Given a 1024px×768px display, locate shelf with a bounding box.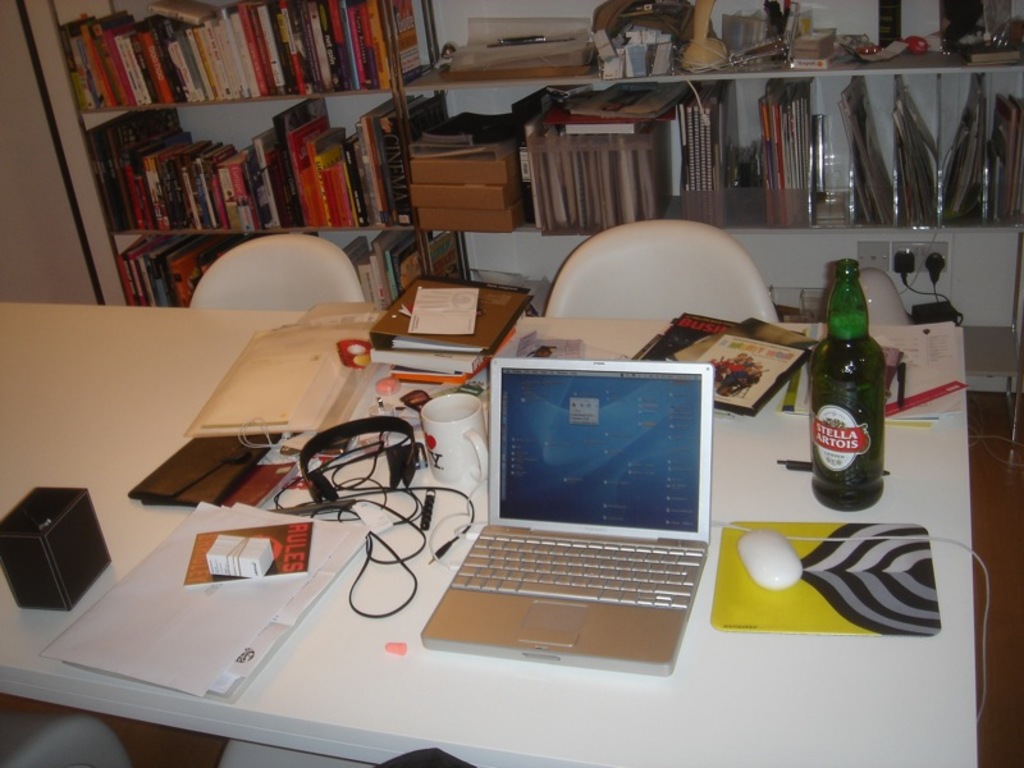
Located: region(402, 0, 1023, 102).
